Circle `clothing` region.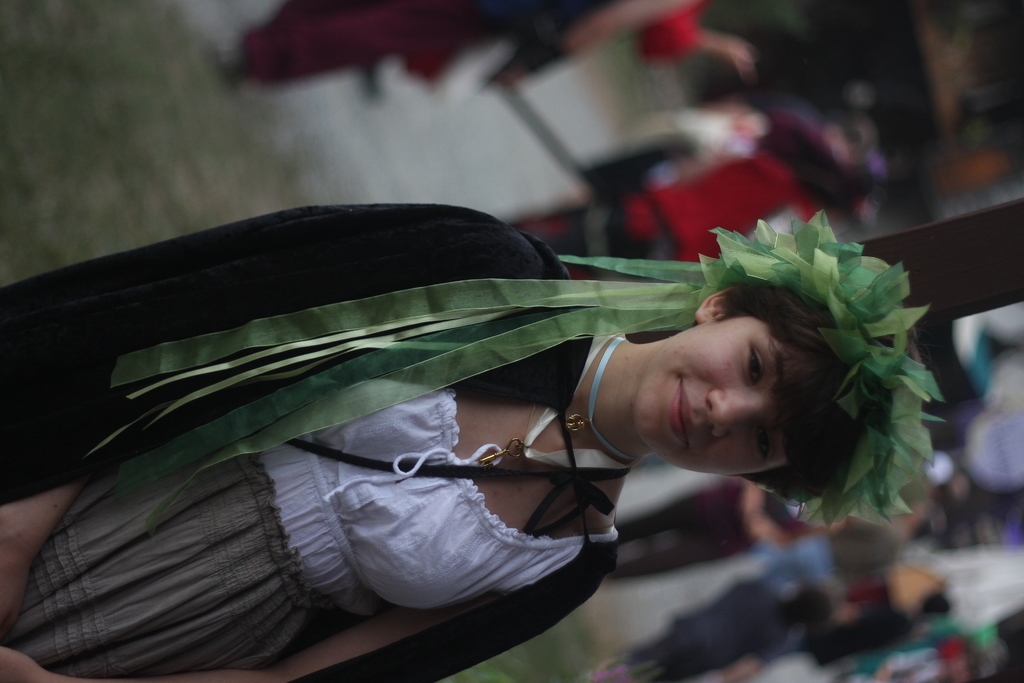
Region: [240,5,476,78].
